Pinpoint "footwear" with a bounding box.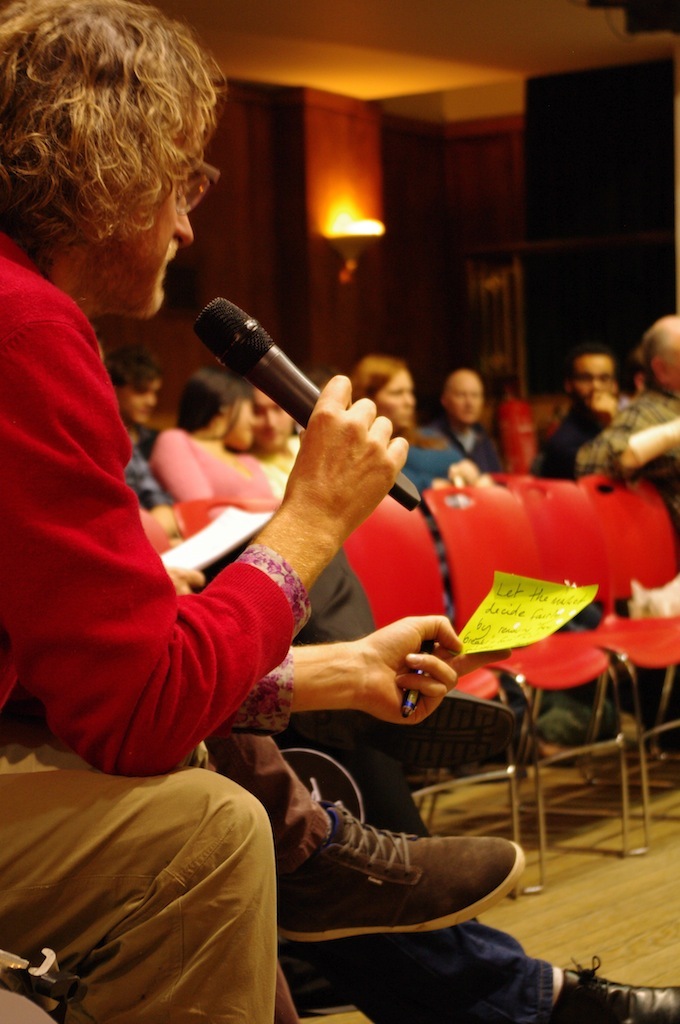
[275, 783, 522, 937].
